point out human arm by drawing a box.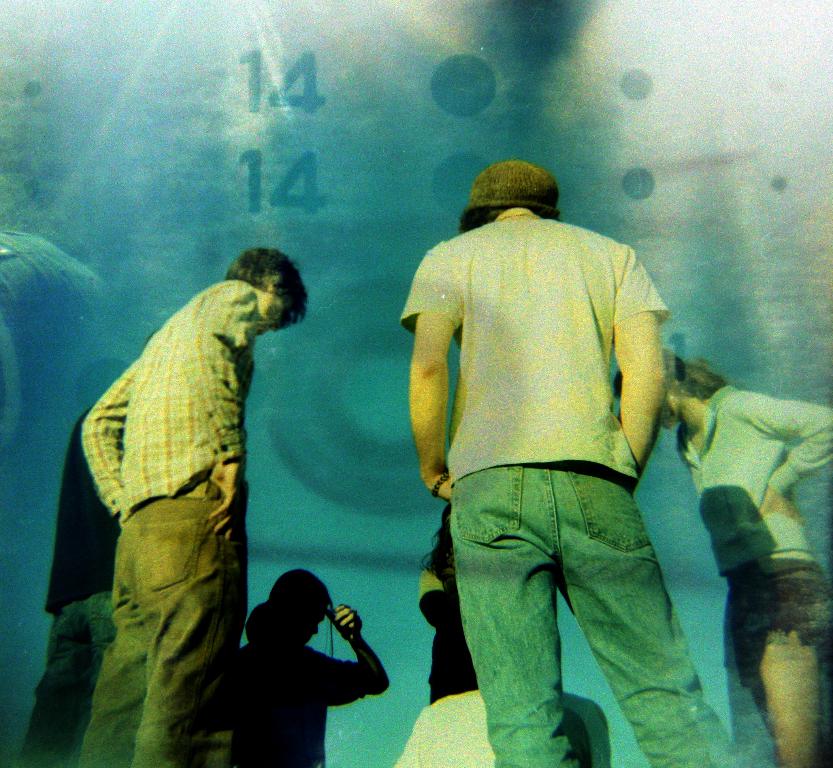
box=[196, 270, 255, 518].
